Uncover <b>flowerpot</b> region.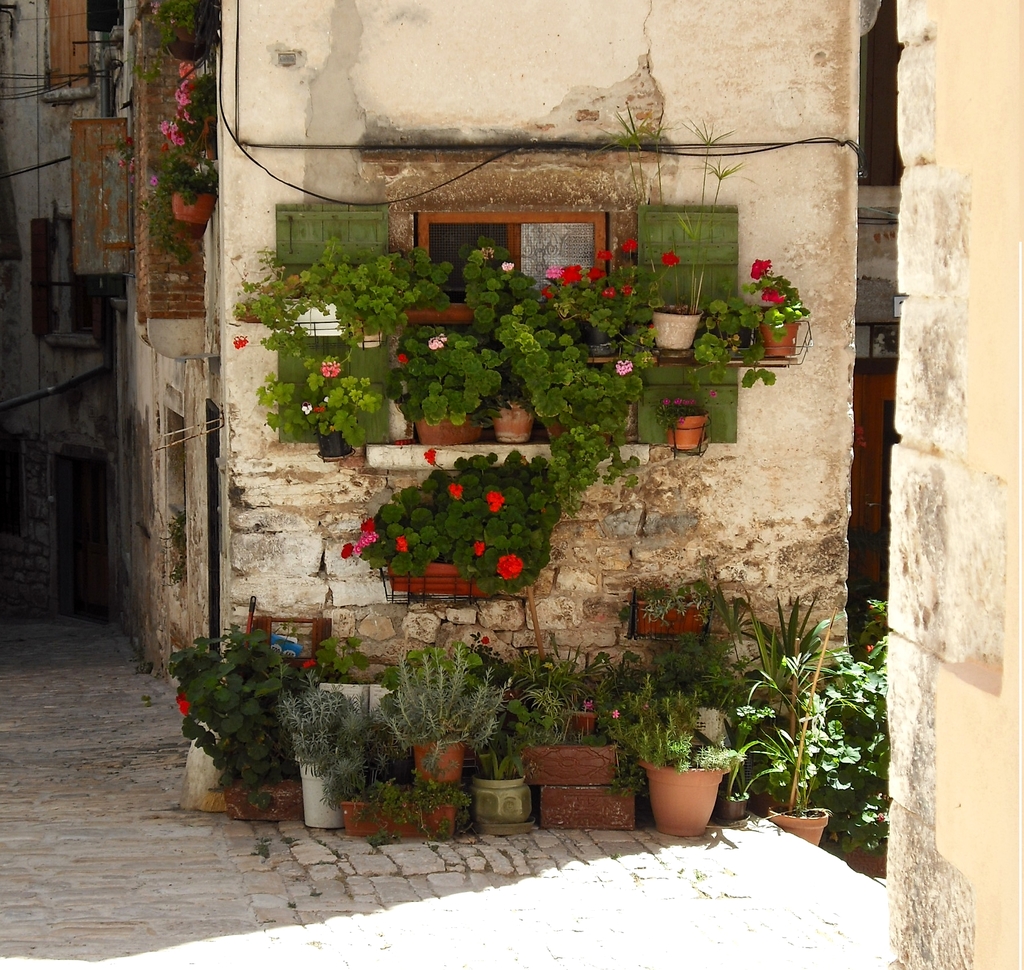
Uncovered: detection(334, 796, 455, 841).
